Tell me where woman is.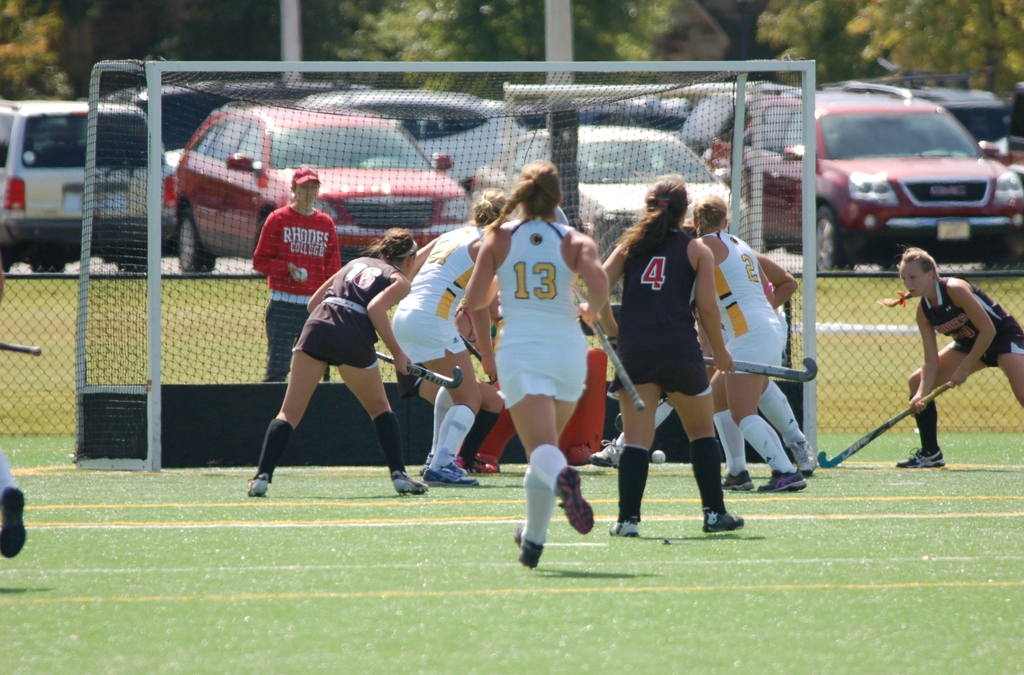
woman is at box=[463, 157, 611, 541].
